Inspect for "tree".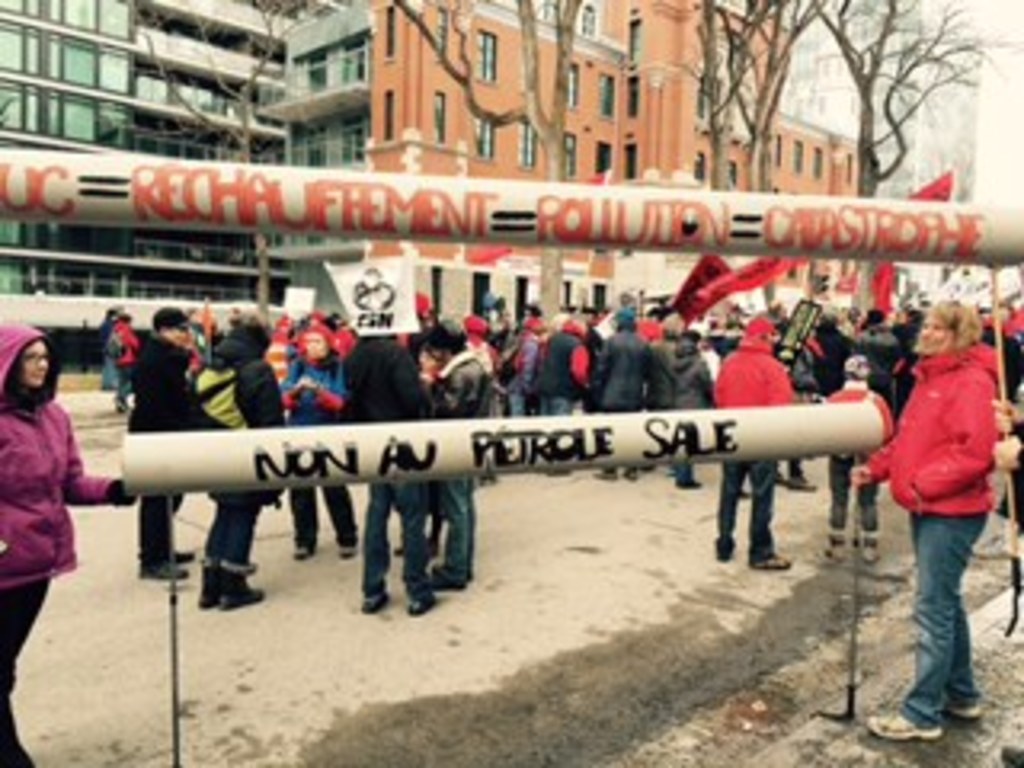
Inspection: locate(394, 0, 586, 179).
